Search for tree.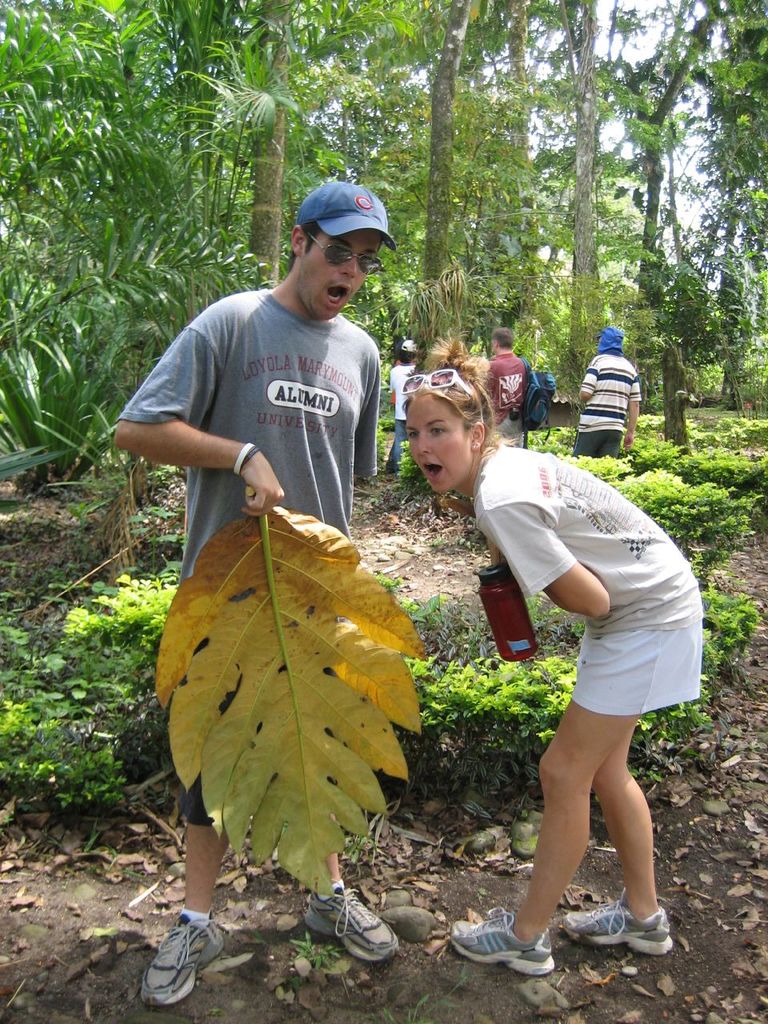
Found at [238,0,289,289].
